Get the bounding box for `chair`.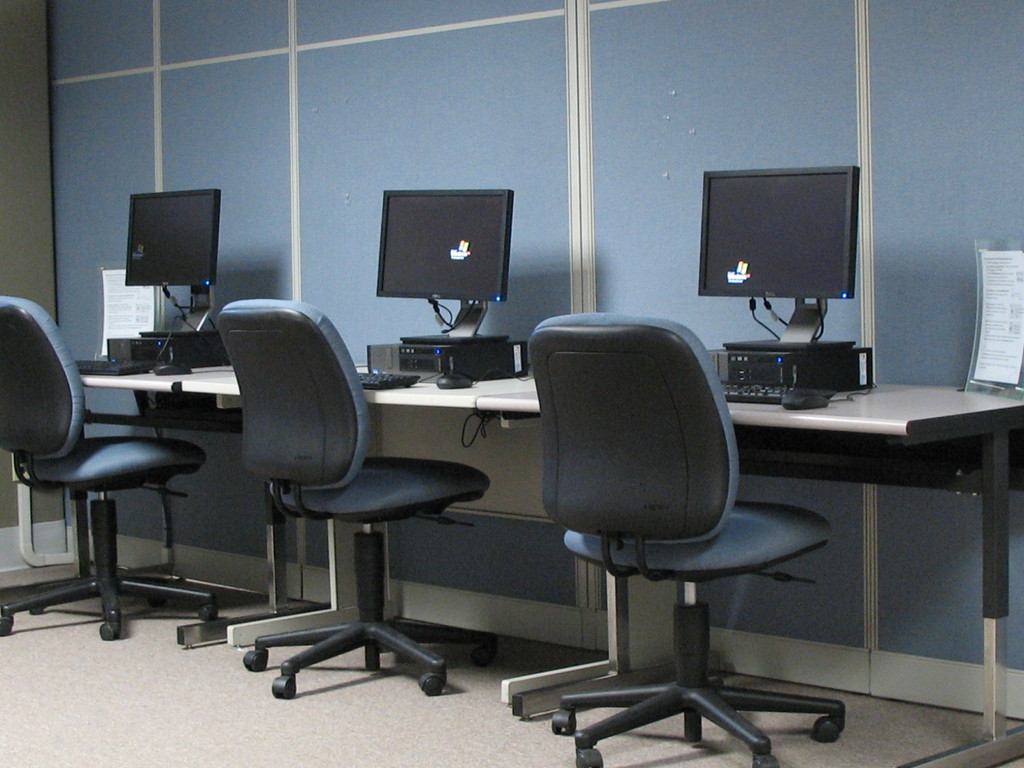
locate(495, 313, 824, 748).
